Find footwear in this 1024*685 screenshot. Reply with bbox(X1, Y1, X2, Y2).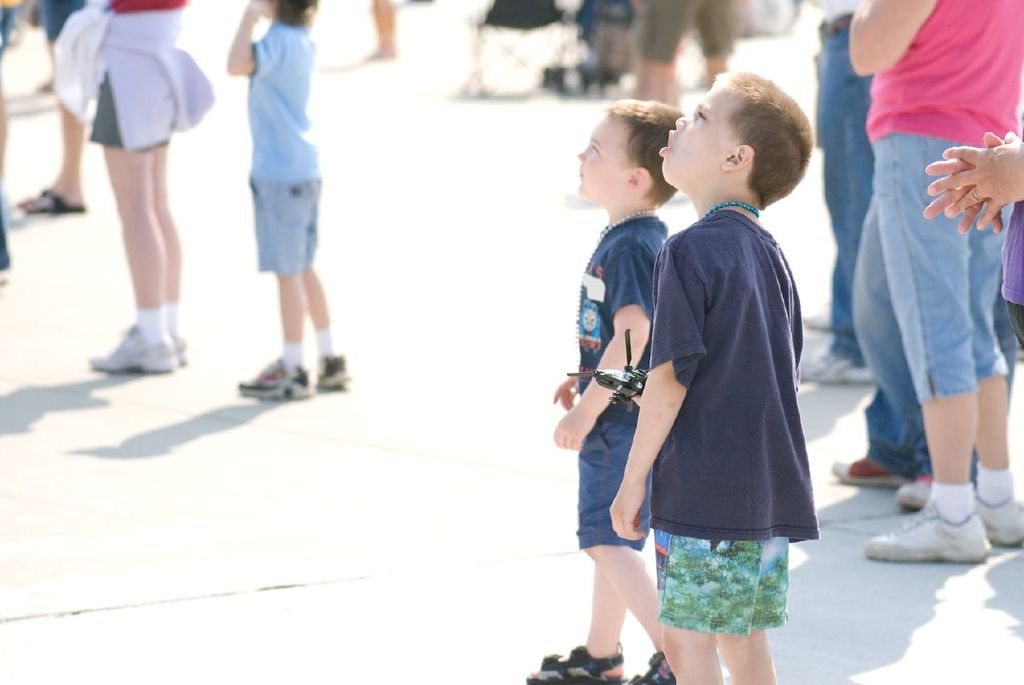
bbox(829, 459, 910, 493).
